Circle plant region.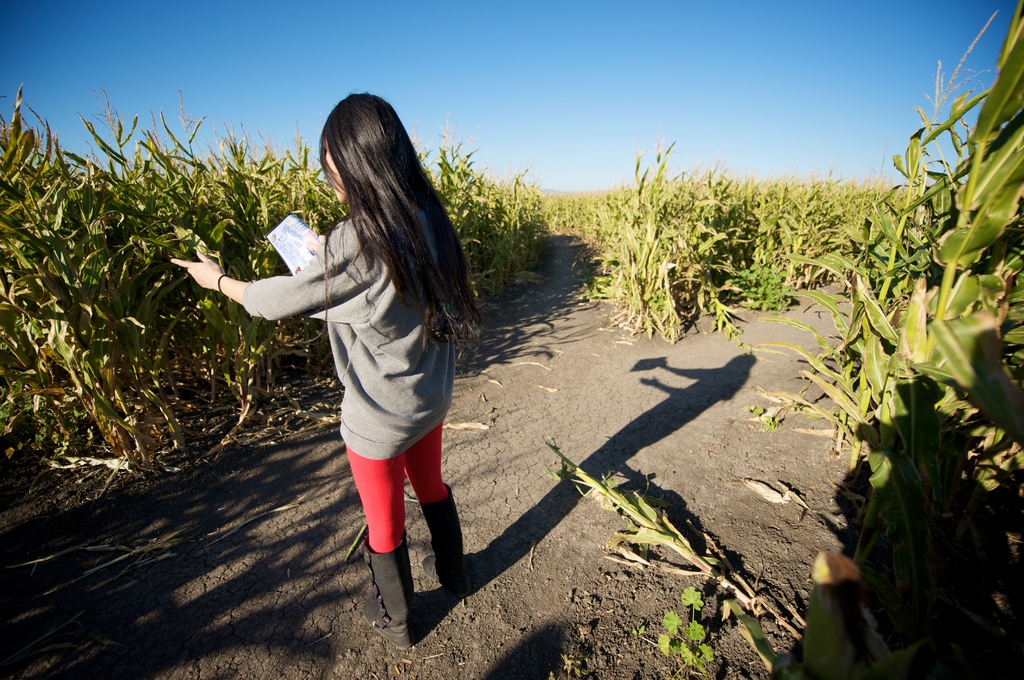
Region: <box>719,251,815,317</box>.
